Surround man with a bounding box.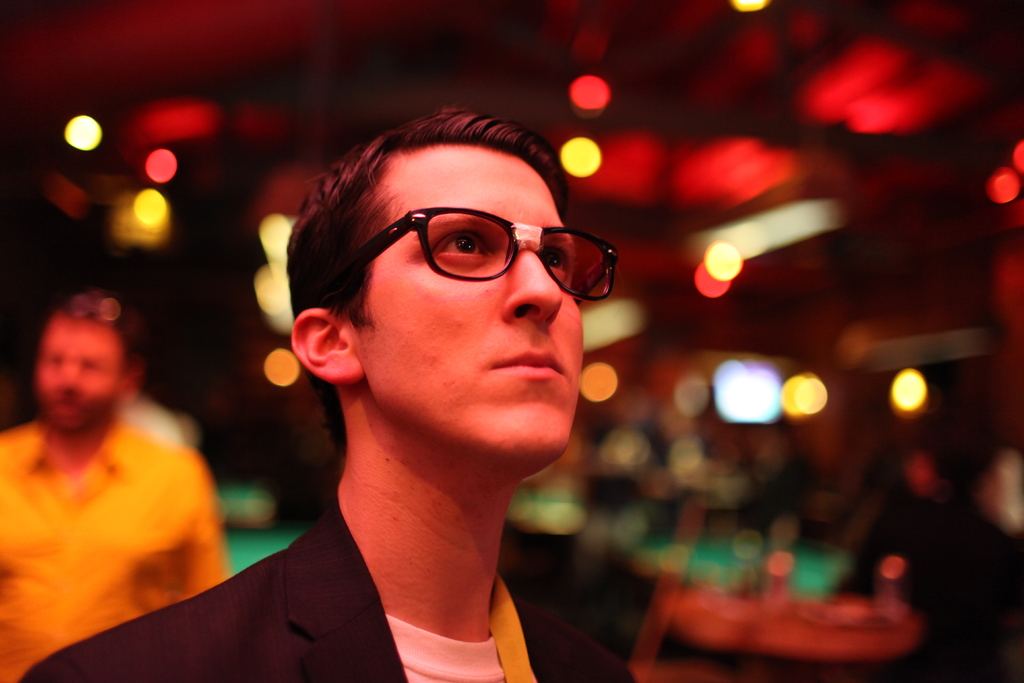
bbox(0, 267, 244, 655).
